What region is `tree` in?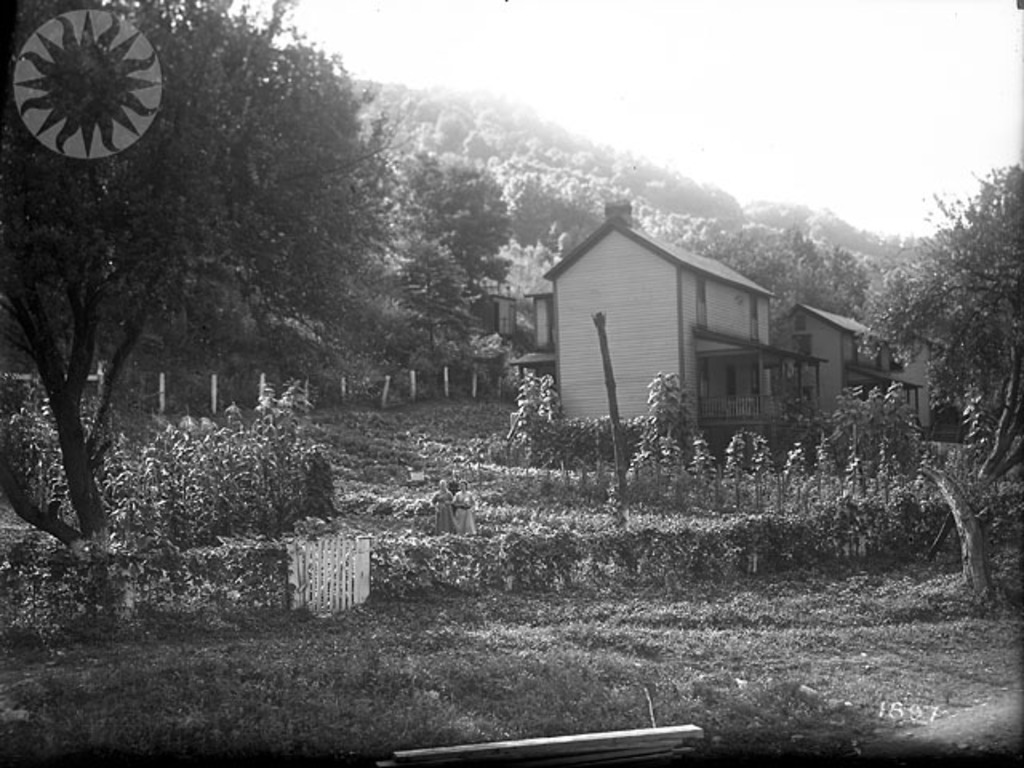
bbox=(853, 160, 1022, 478).
